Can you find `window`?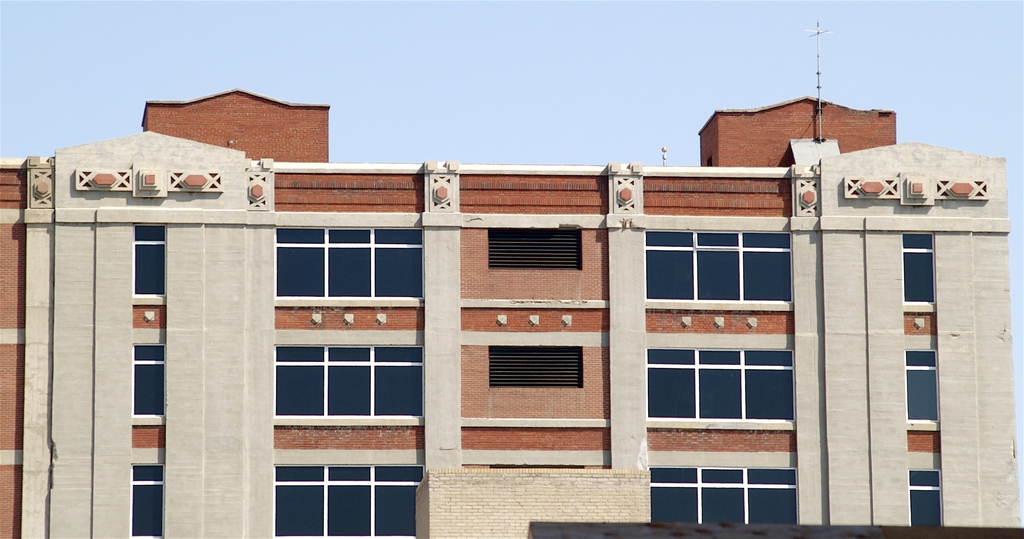
Yes, bounding box: 641:227:792:298.
